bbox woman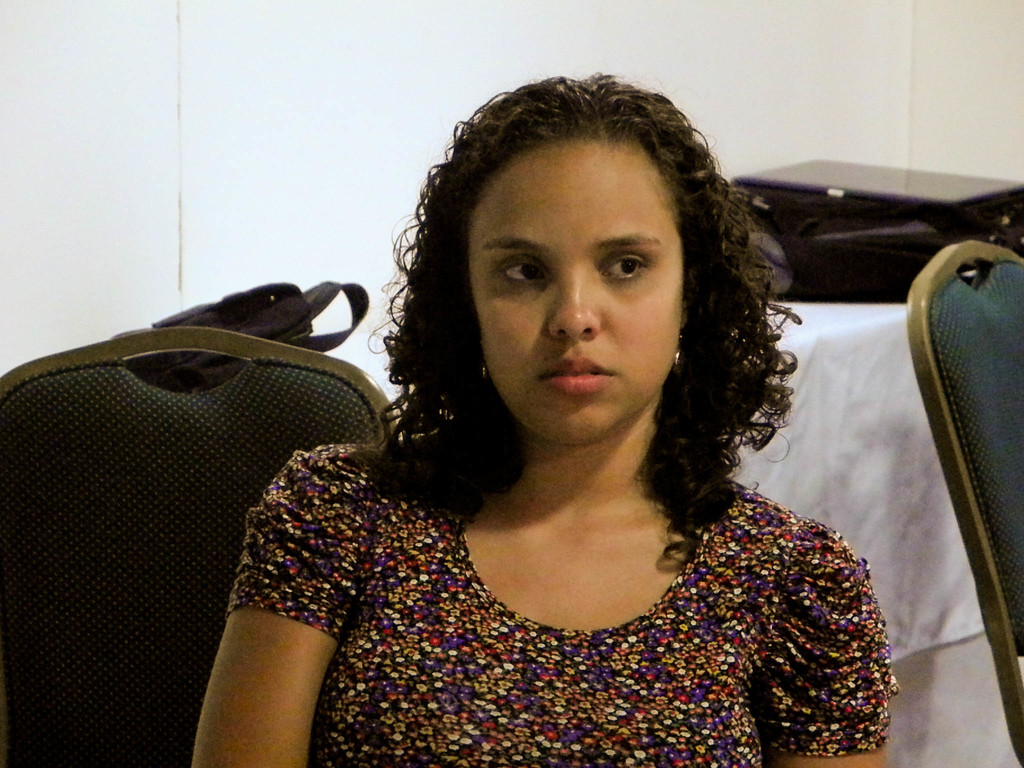
bbox=[177, 72, 892, 767]
